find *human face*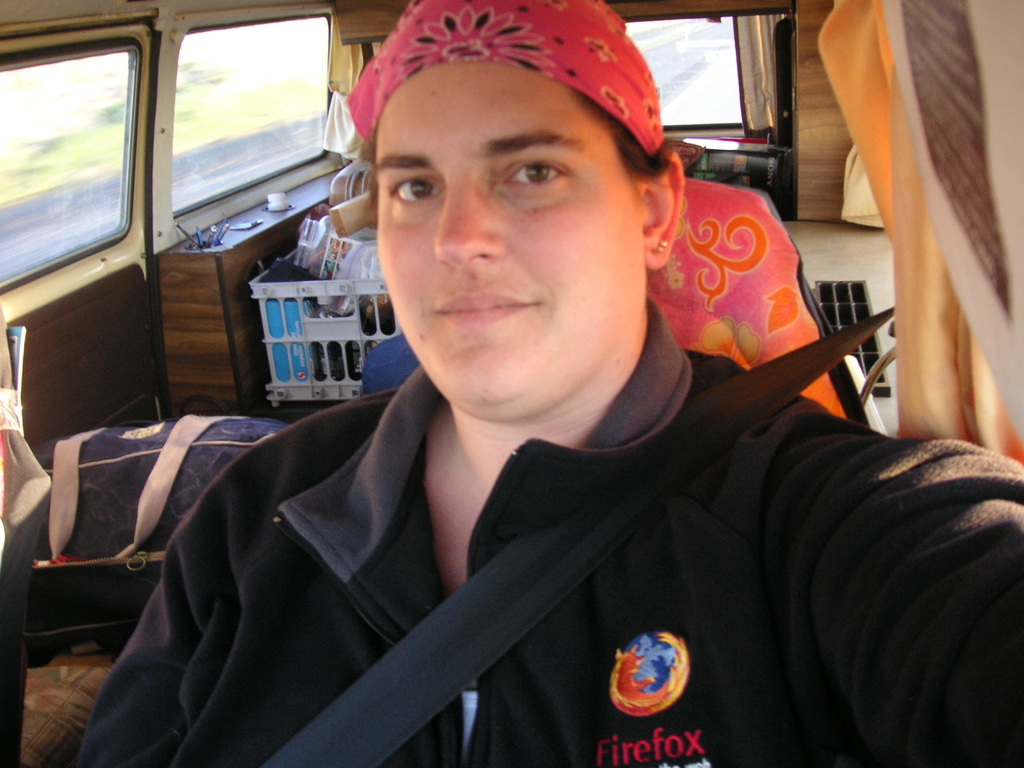
pyautogui.locateOnScreen(362, 60, 662, 407)
